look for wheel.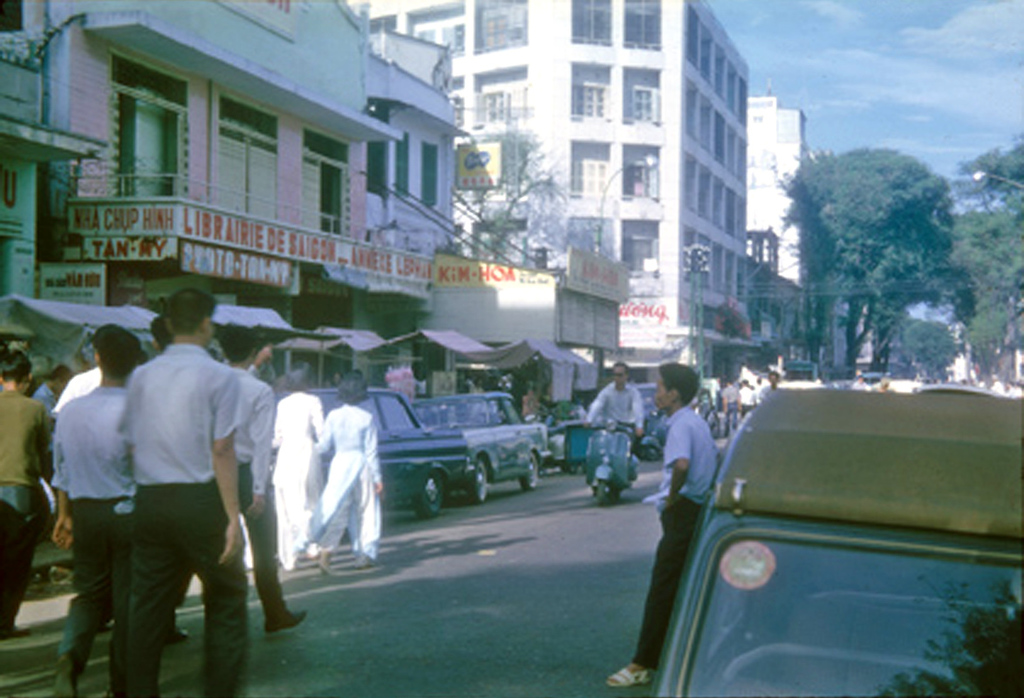
Found: left=521, top=455, right=535, bottom=489.
